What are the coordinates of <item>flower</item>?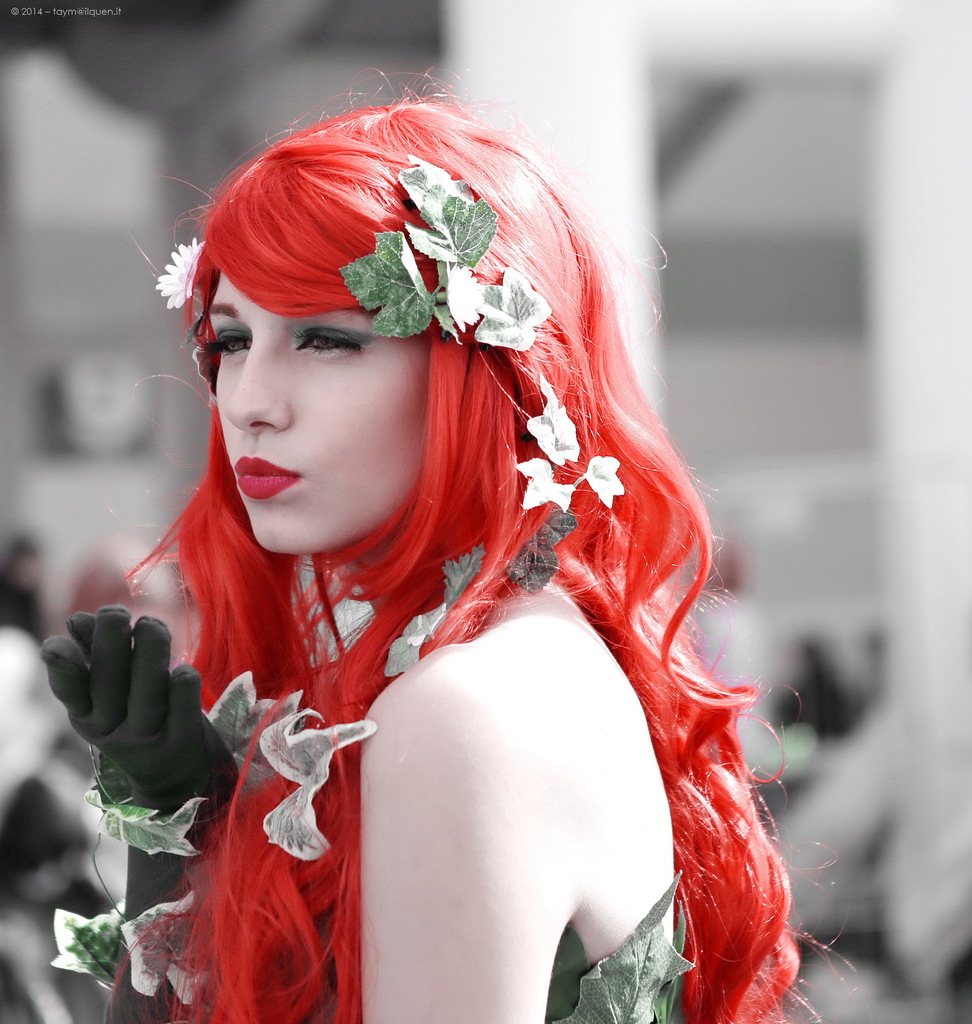
[152, 234, 207, 309].
